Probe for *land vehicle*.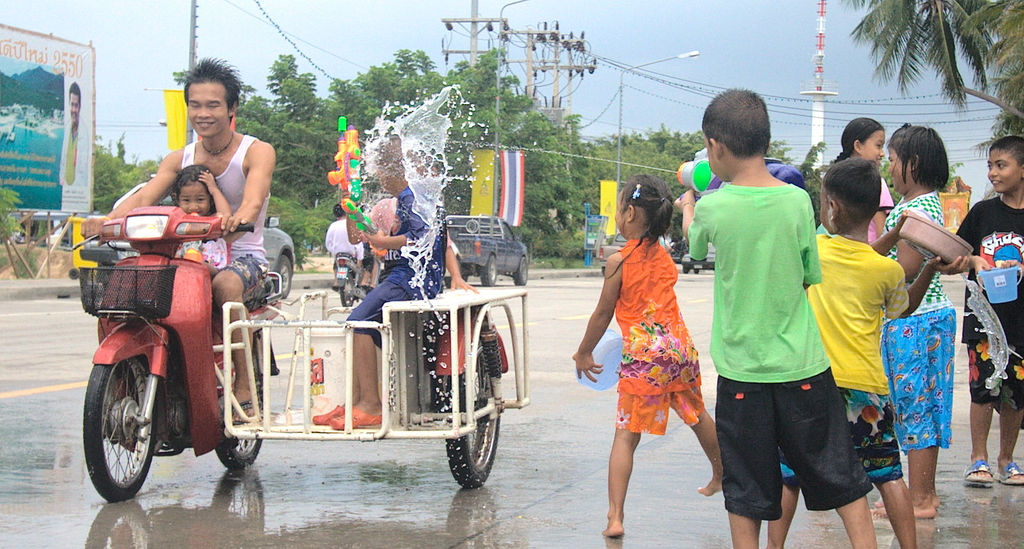
Probe result: bbox=(330, 249, 372, 305).
